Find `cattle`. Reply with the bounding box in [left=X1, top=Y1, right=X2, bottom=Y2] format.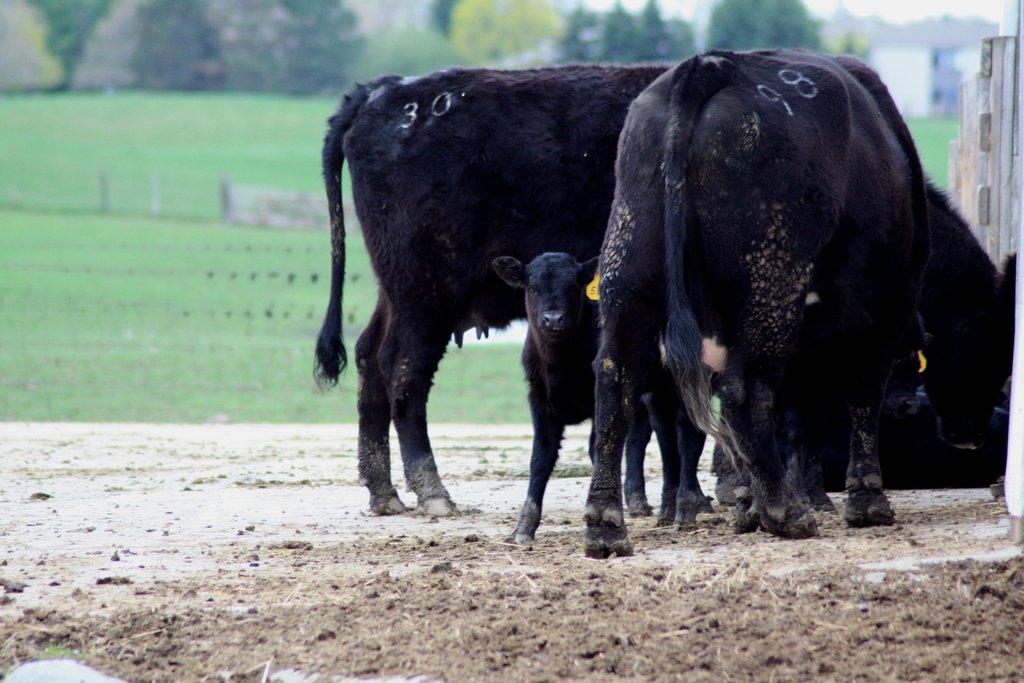
[left=576, top=47, right=1018, bottom=566].
